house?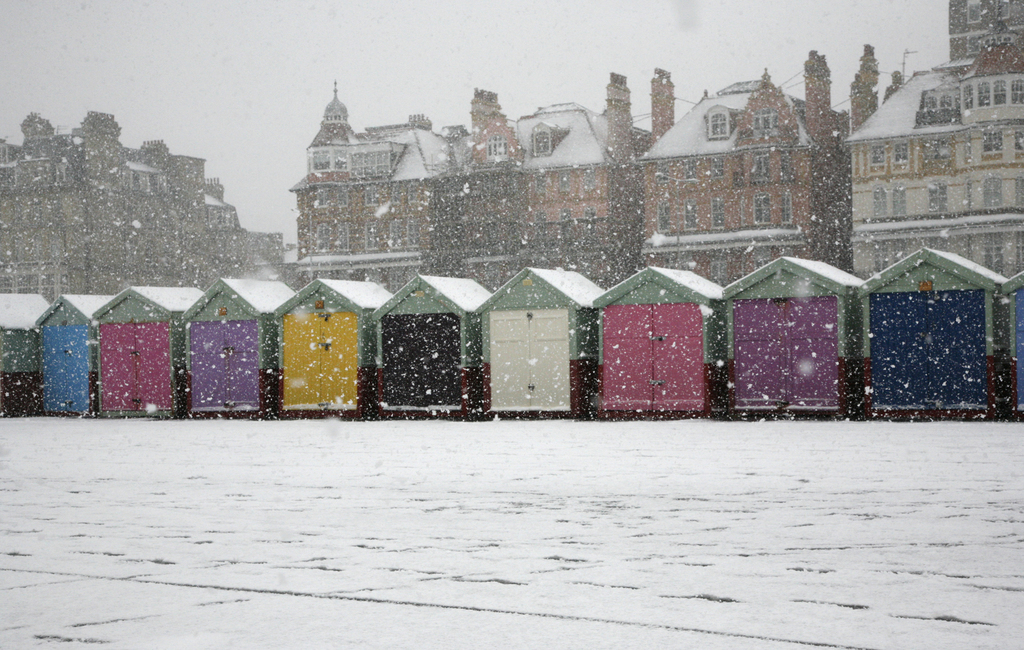
712,251,875,422
